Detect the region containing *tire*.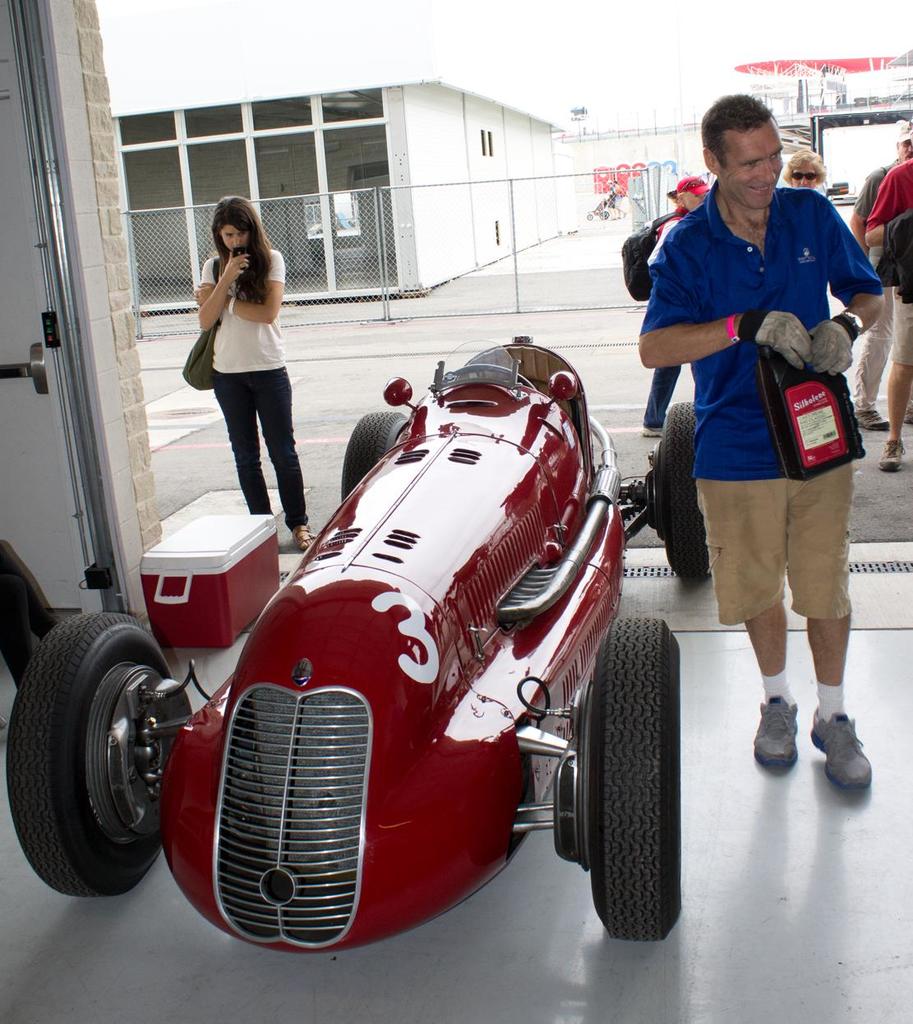
box=[649, 399, 718, 579].
